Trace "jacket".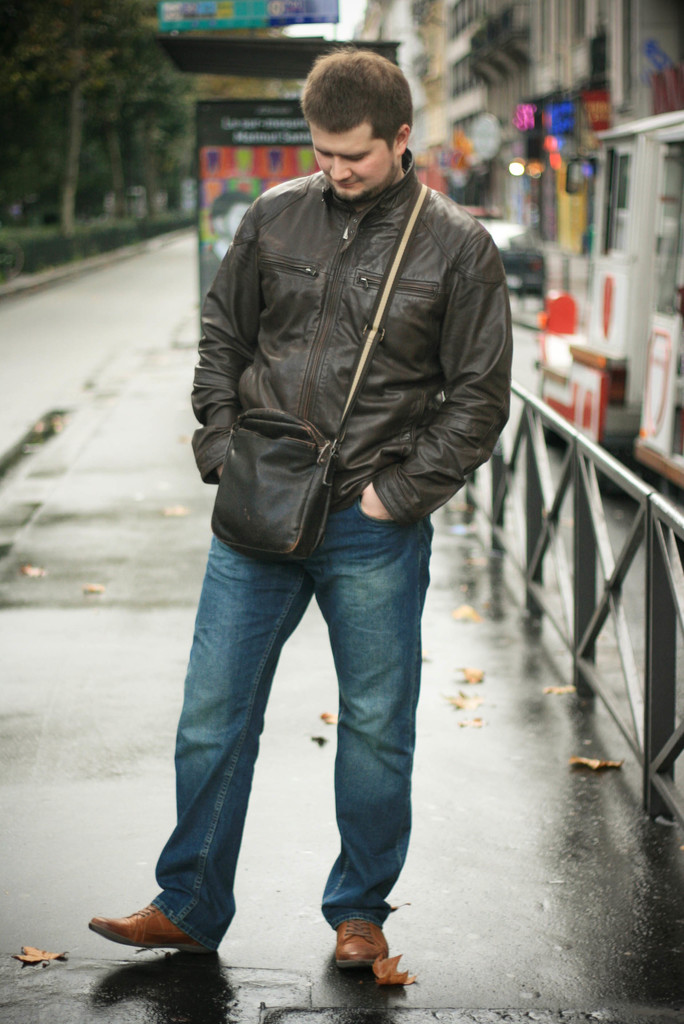
Traced to (189, 147, 516, 527).
